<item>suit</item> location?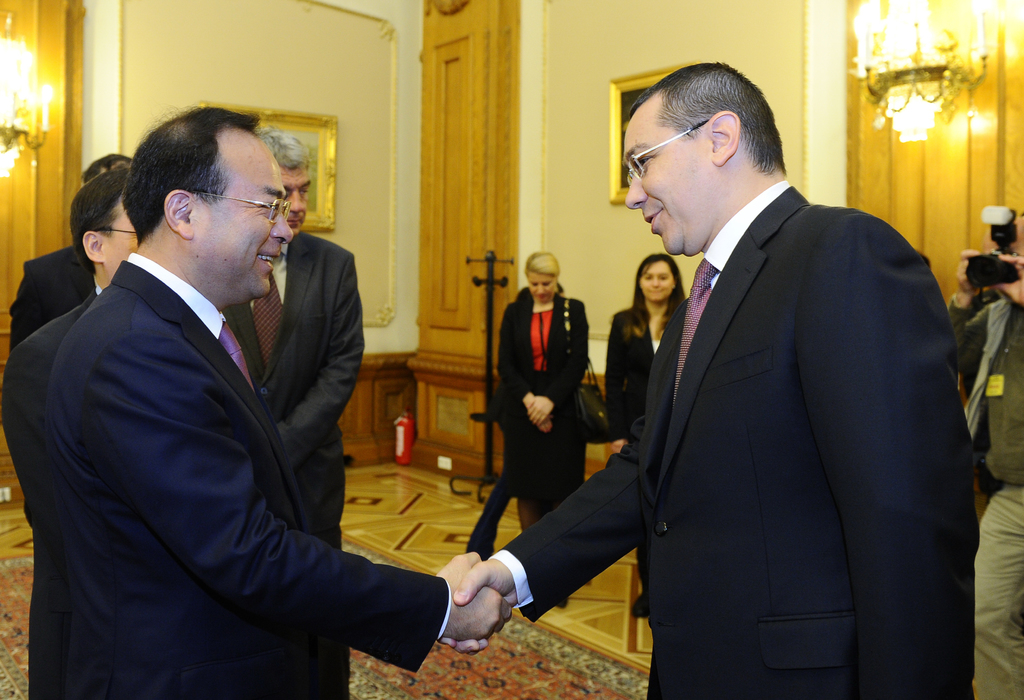
<region>5, 268, 104, 354</region>
